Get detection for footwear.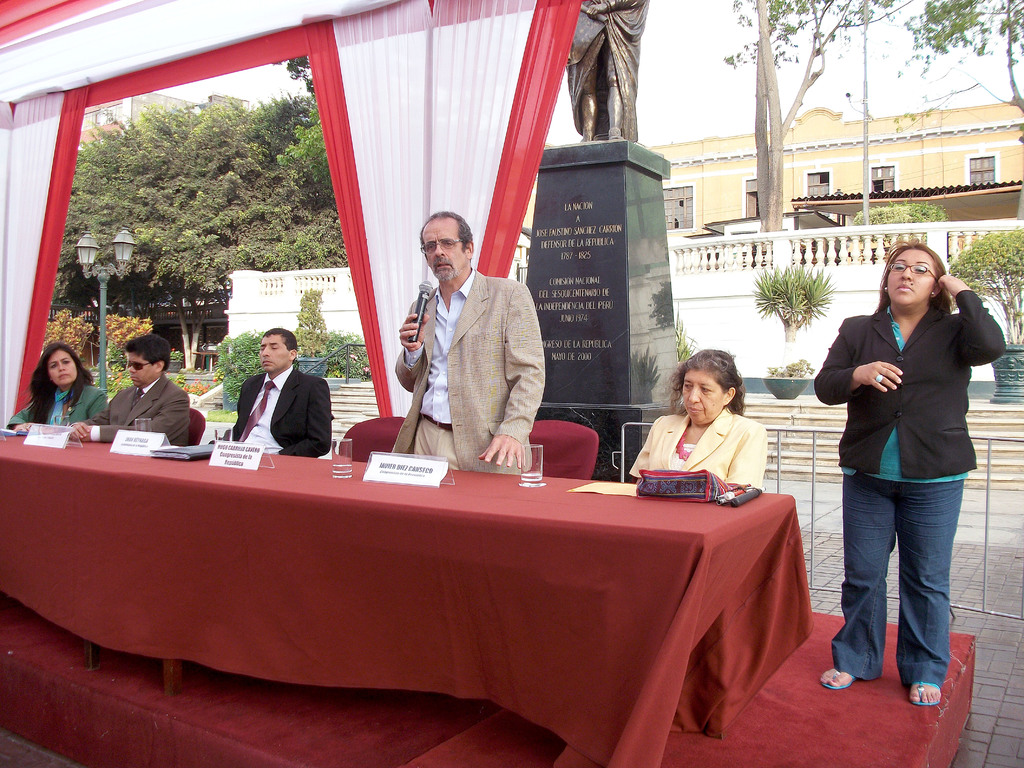
Detection: 819,668,858,688.
